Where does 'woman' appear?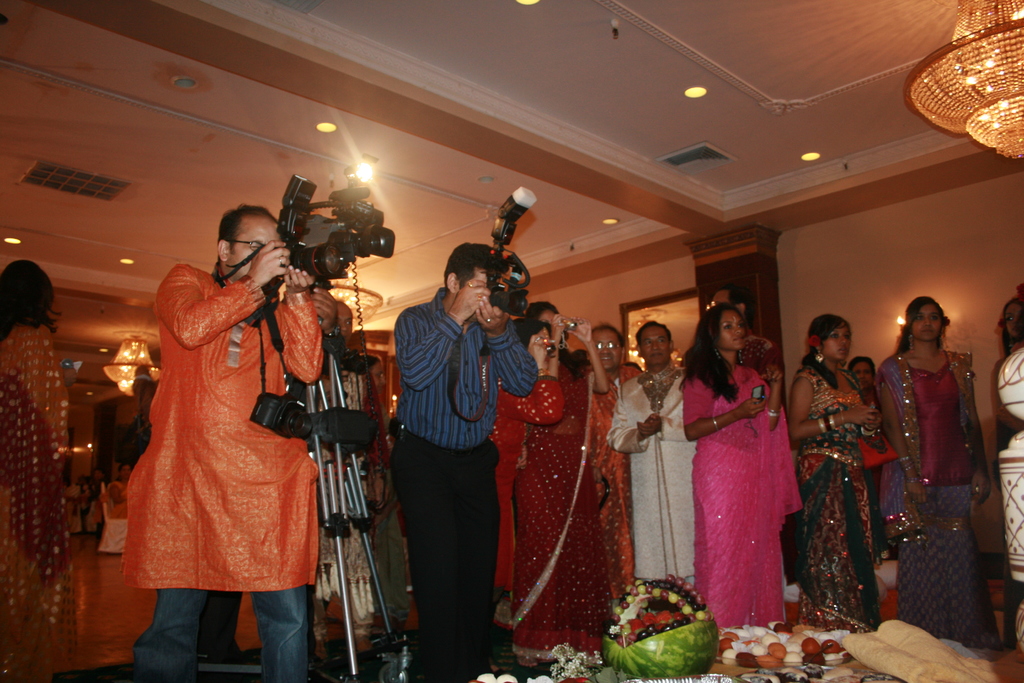
Appears at rect(522, 299, 604, 674).
